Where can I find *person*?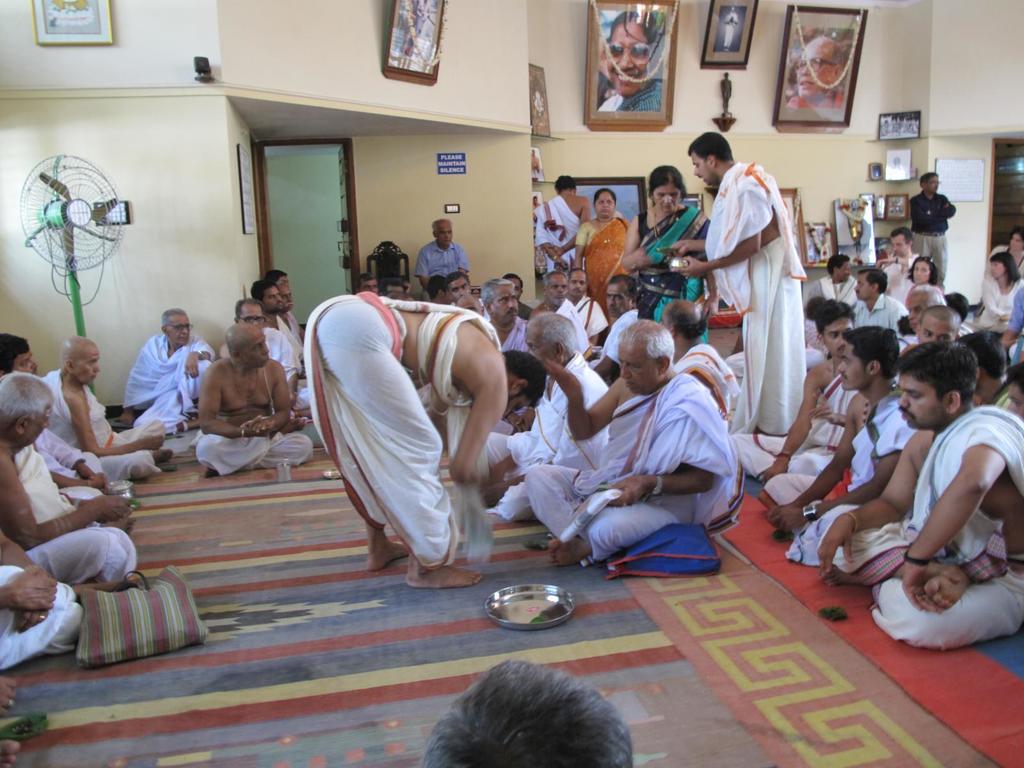
You can find it at locate(543, 169, 595, 289).
